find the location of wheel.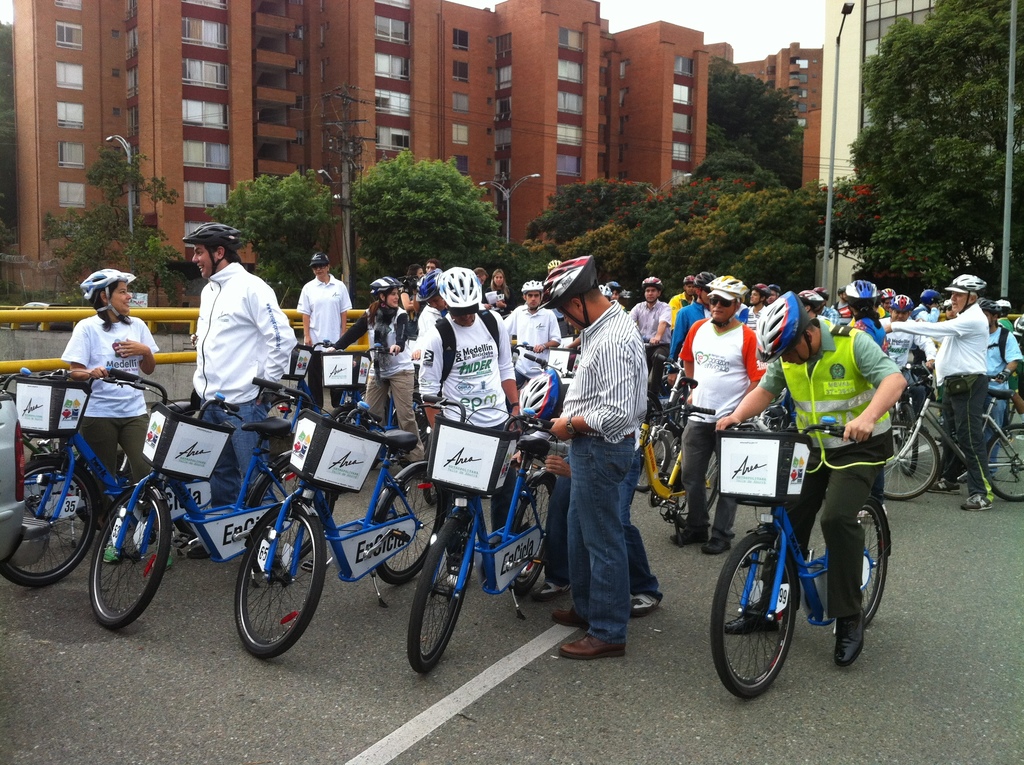
Location: 637 435 673 492.
